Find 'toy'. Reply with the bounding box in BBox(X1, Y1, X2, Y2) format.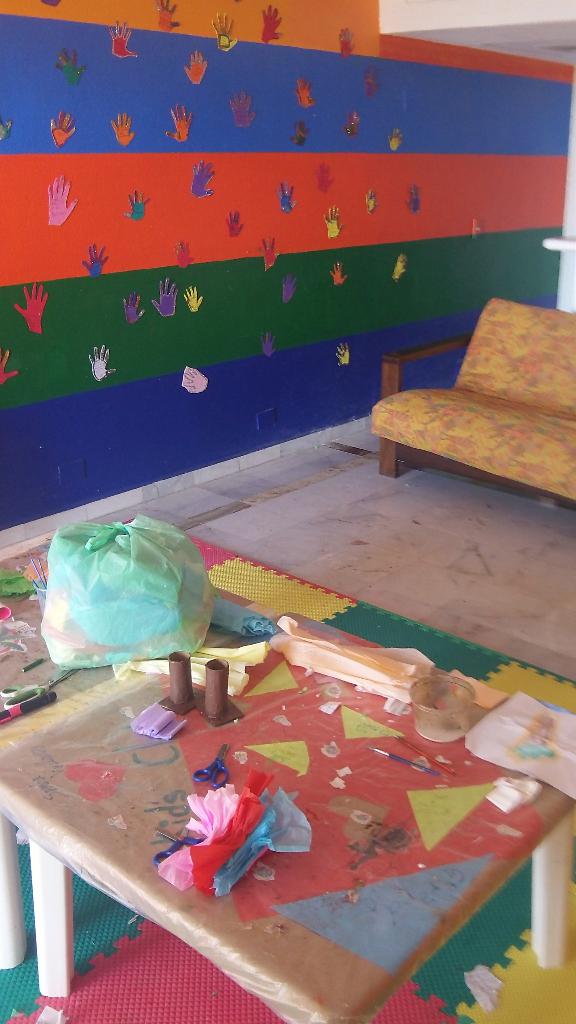
BBox(109, 109, 138, 150).
